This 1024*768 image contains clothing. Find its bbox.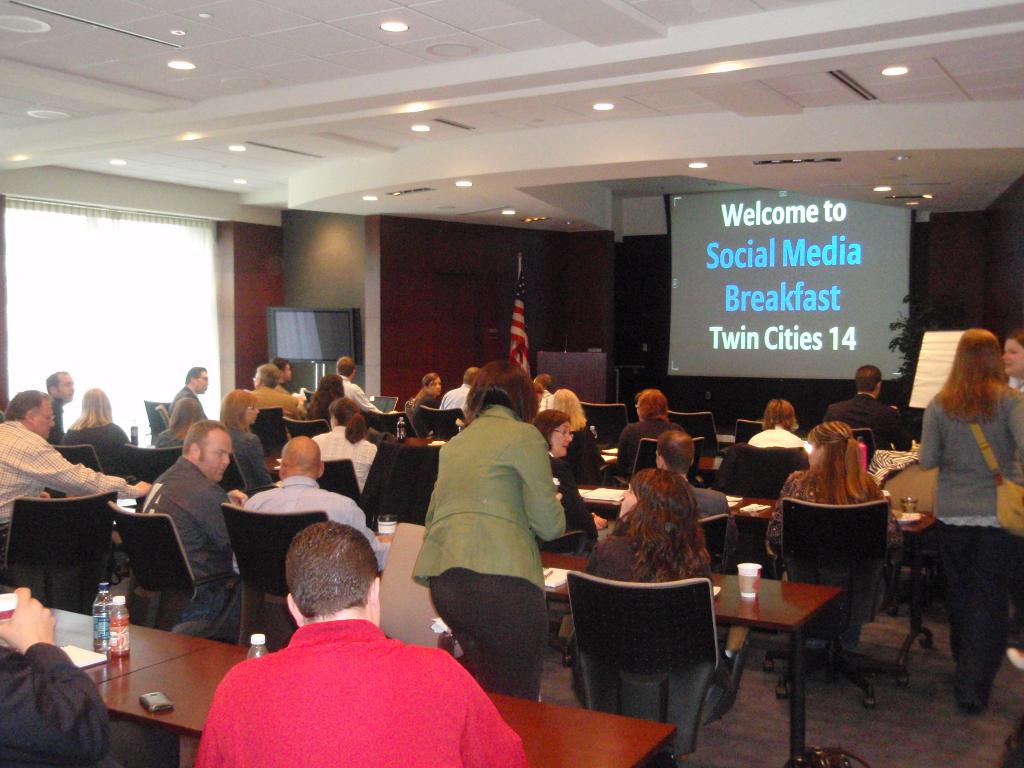
[938, 518, 1023, 705].
